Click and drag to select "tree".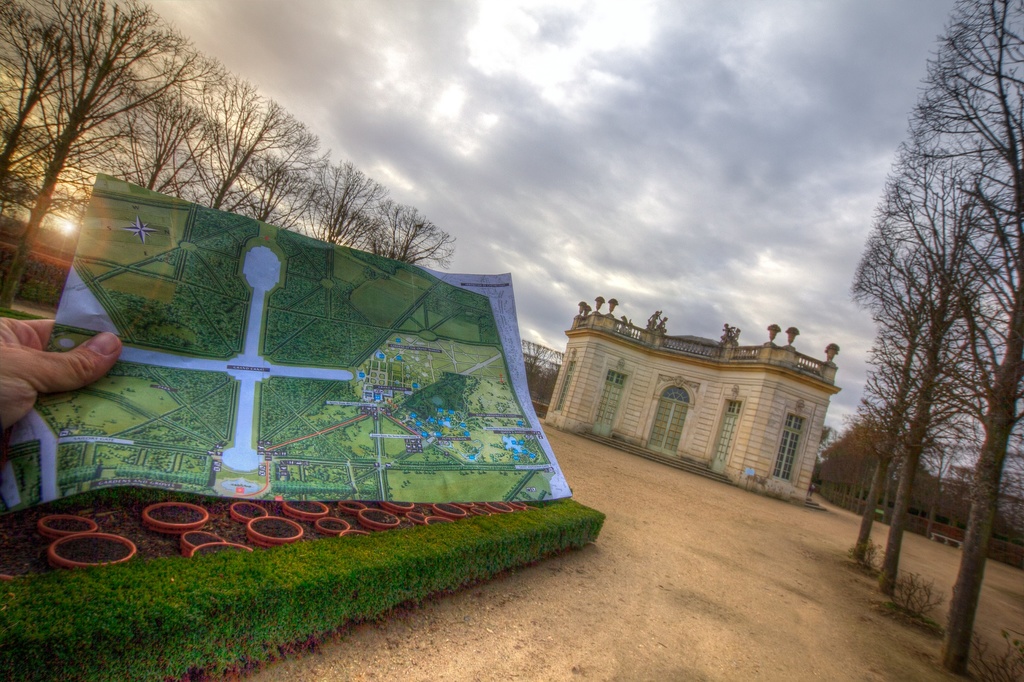
Selection: locate(325, 169, 467, 271).
